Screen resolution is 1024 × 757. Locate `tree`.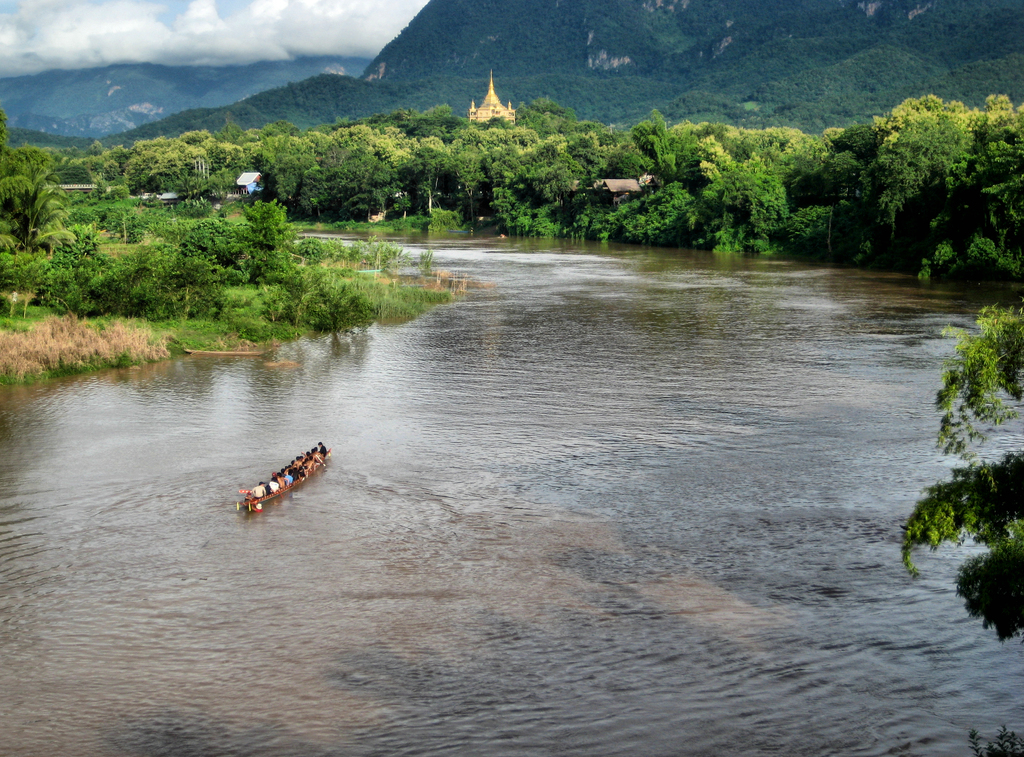
pyautogui.locateOnScreen(454, 143, 484, 220).
